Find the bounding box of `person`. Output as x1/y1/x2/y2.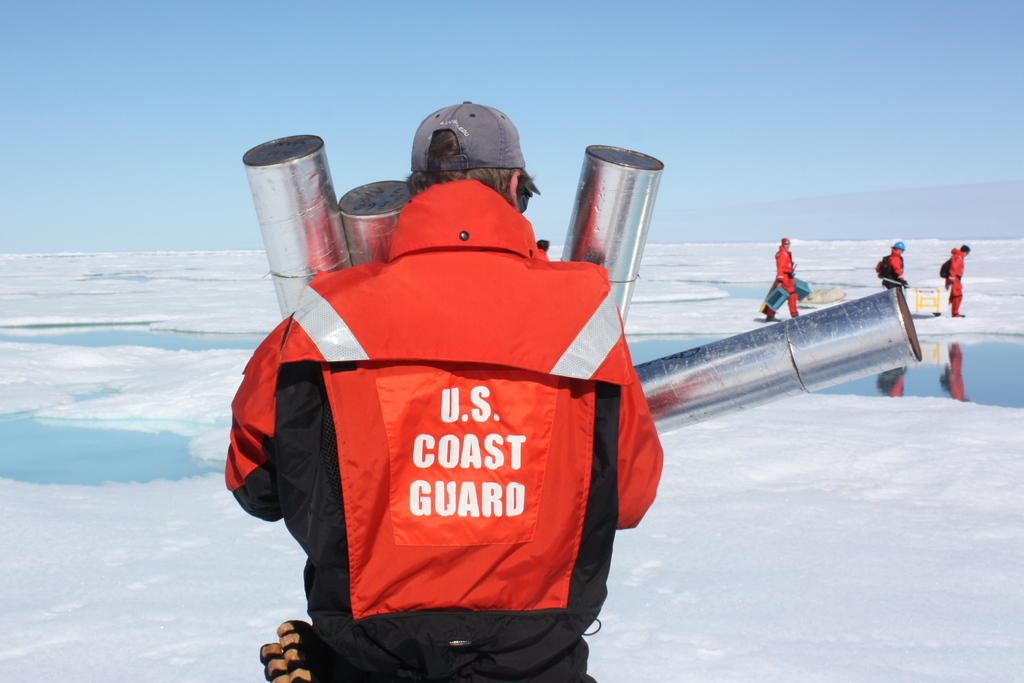
234/80/670/668.
